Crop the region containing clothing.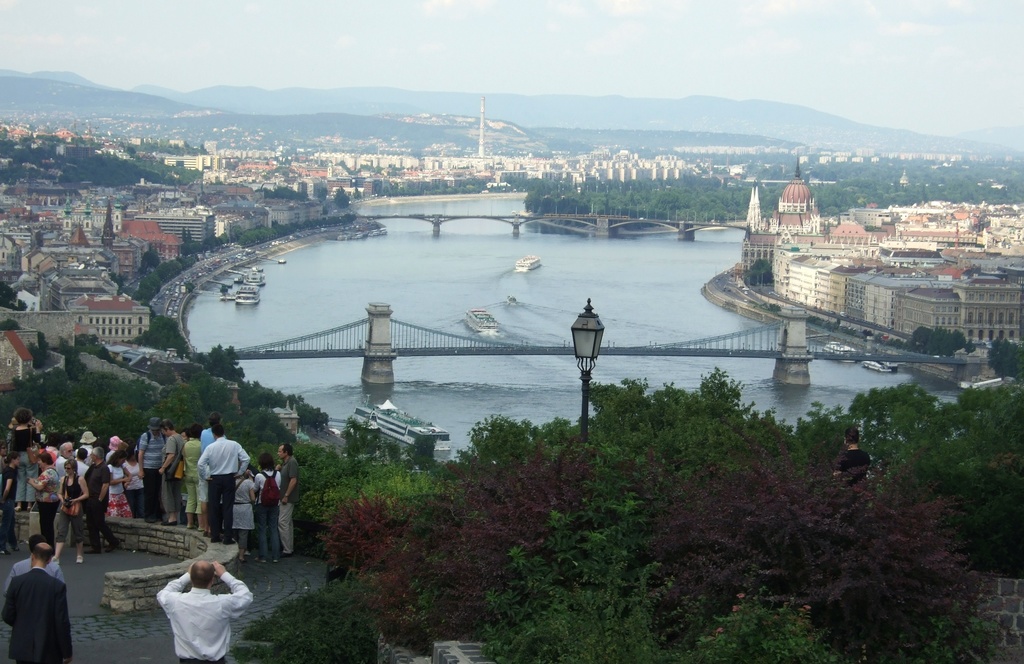
Crop region: detection(83, 451, 109, 544).
